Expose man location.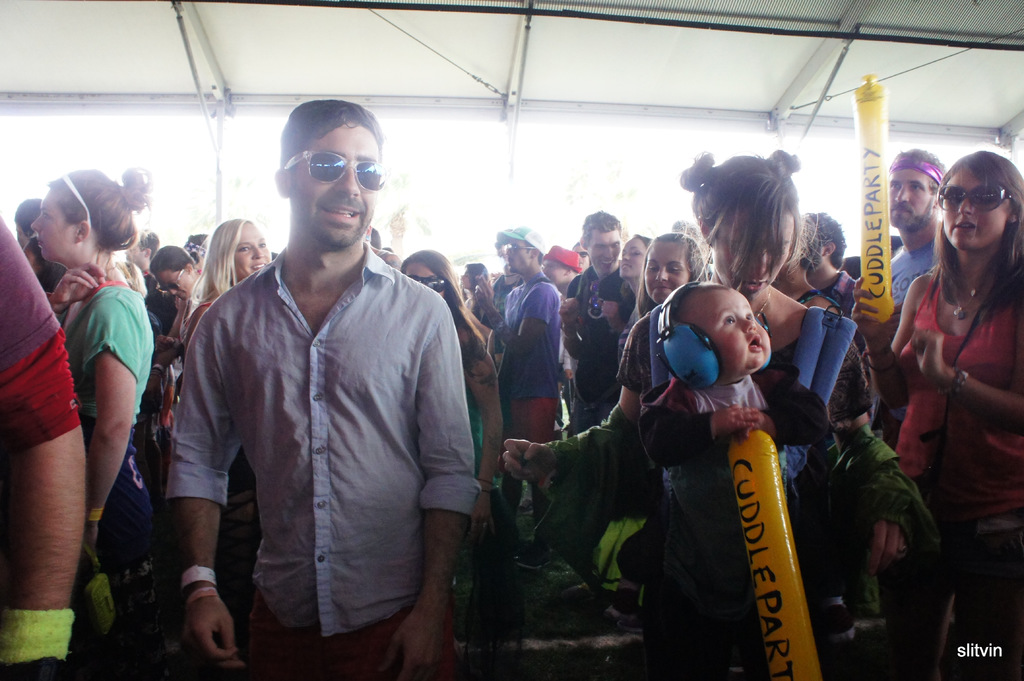
Exposed at l=470, t=223, r=561, b=571.
